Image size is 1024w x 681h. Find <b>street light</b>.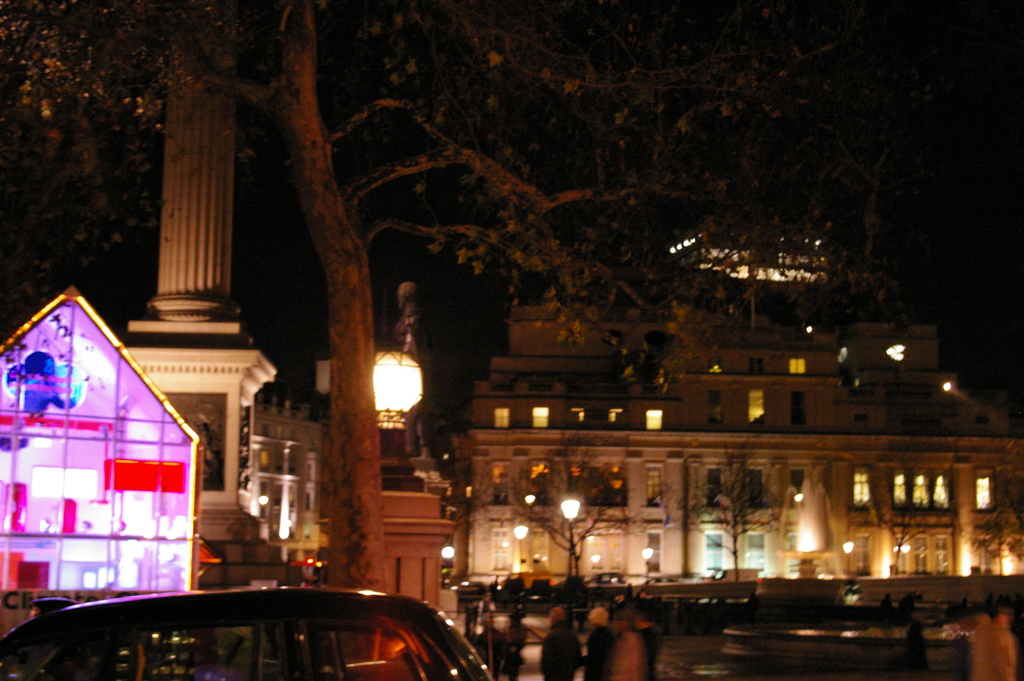
bbox(515, 523, 526, 575).
